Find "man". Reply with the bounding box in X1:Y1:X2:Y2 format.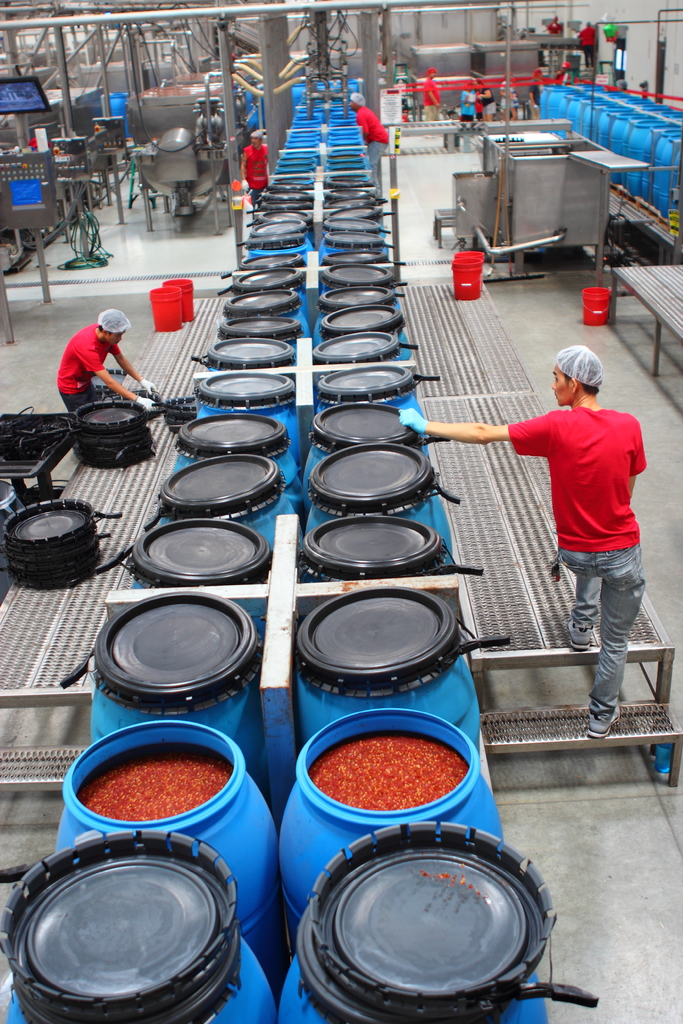
344:87:386:191.
